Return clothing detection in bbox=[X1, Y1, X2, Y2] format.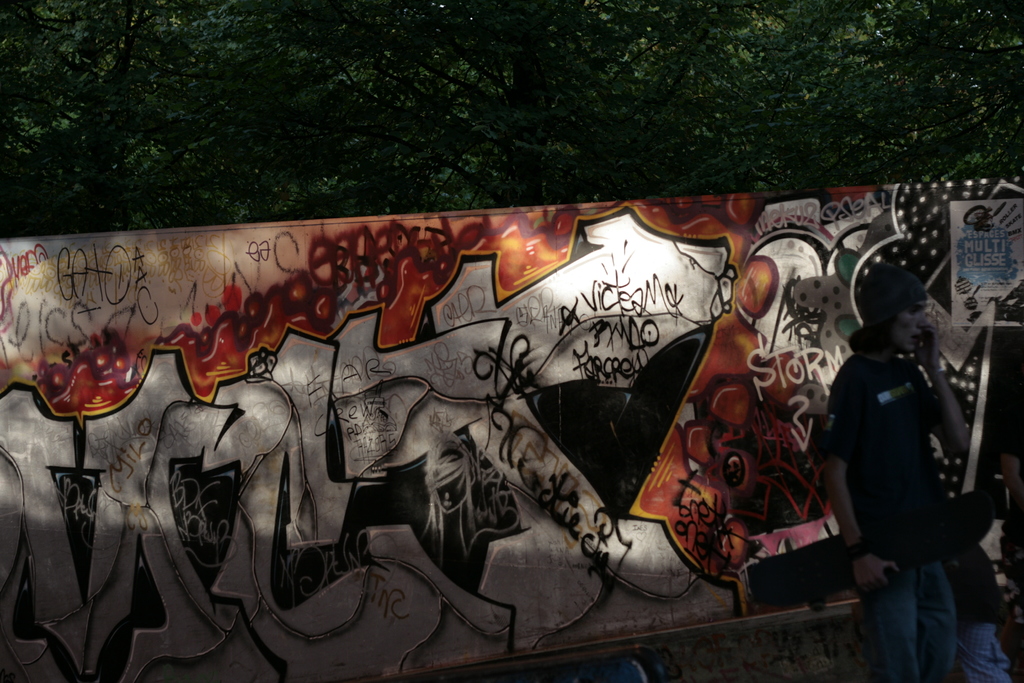
bbox=[828, 282, 989, 657].
